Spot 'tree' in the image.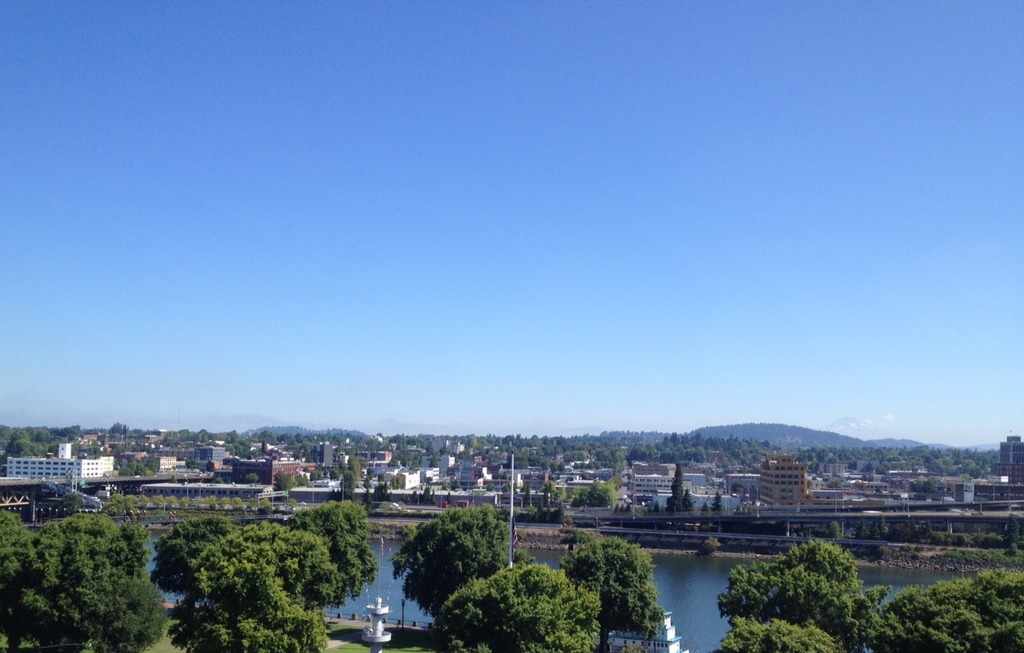
'tree' found at rect(711, 491, 727, 519).
